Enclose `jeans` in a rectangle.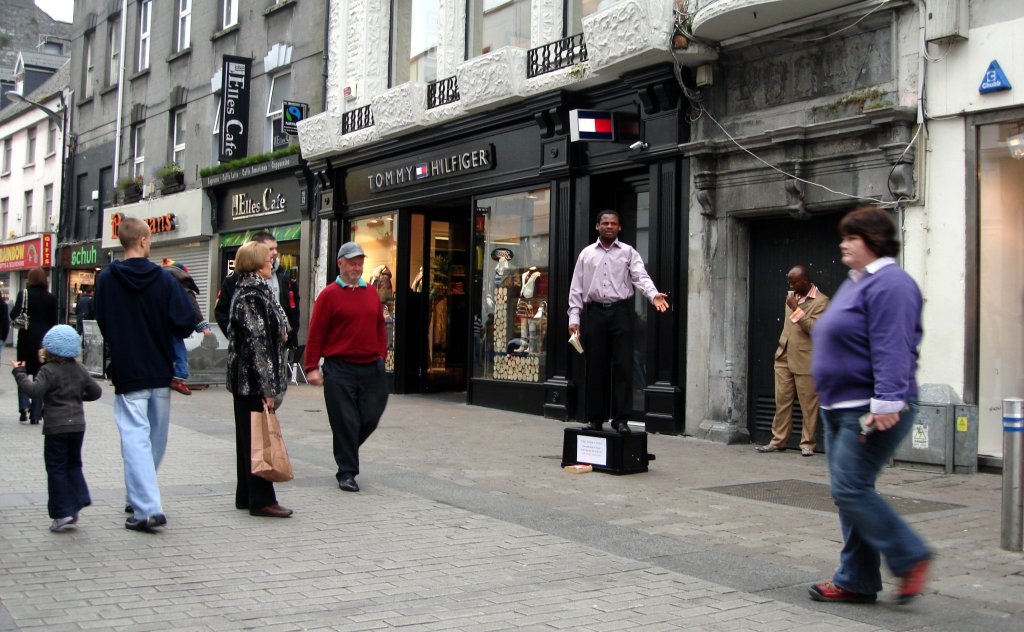
<bbox>328, 356, 388, 477</bbox>.
